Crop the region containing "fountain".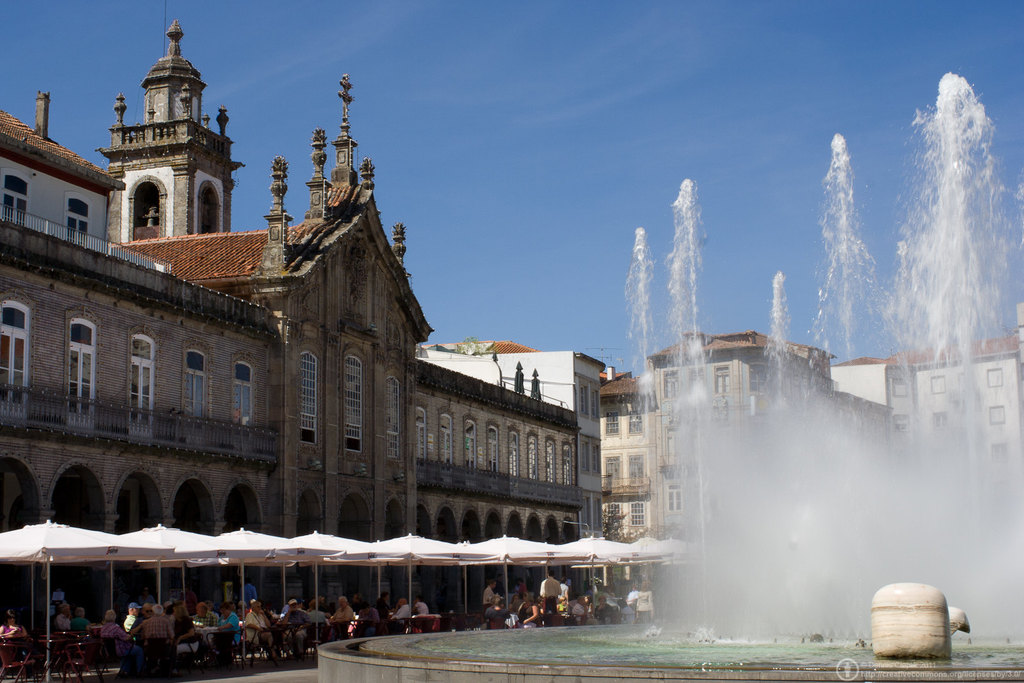
Crop region: box=[300, 50, 1023, 682].
